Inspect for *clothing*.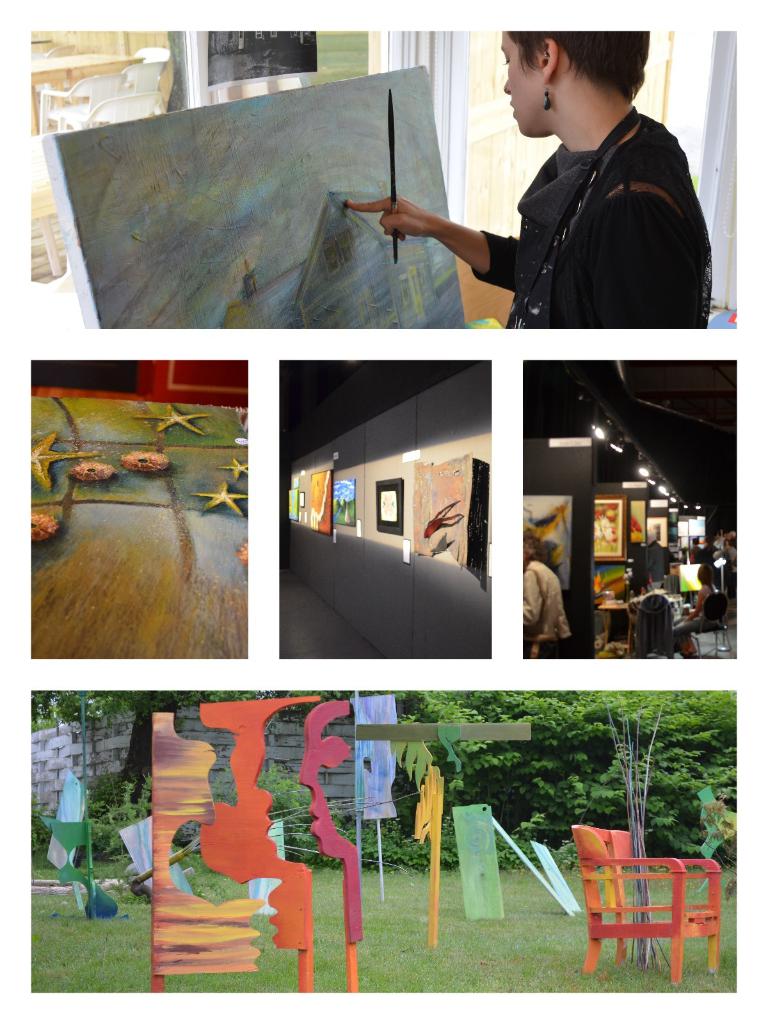
Inspection: [630,586,702,660].
